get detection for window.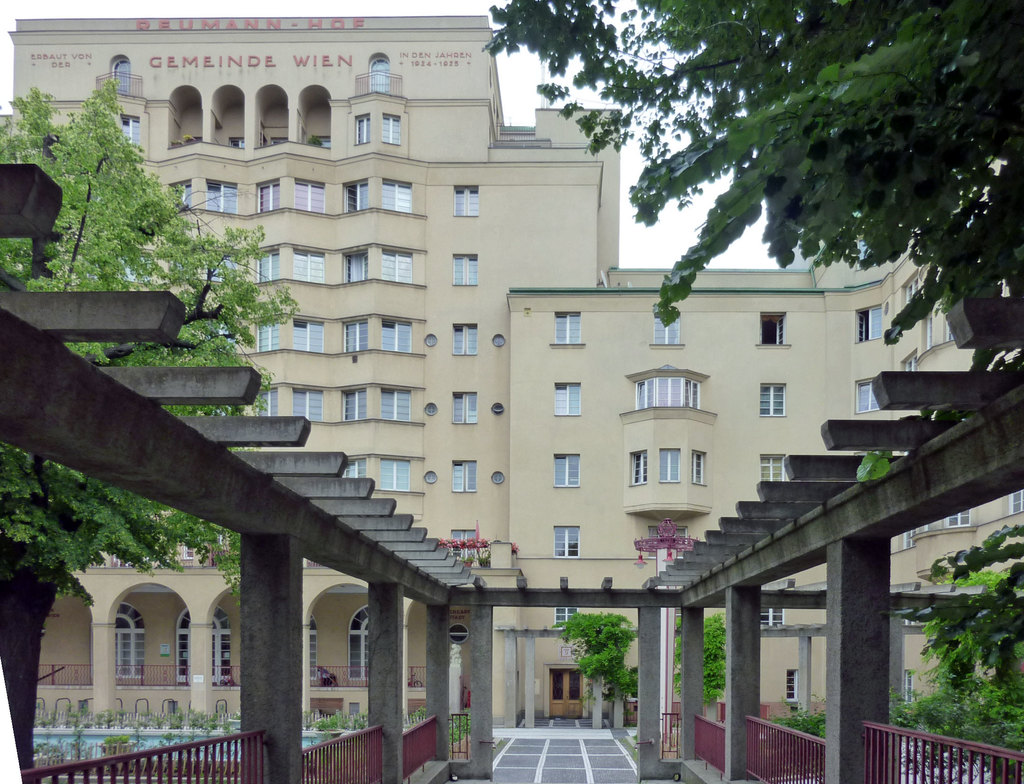
Detection: box=[346, 316, 369, 348].
